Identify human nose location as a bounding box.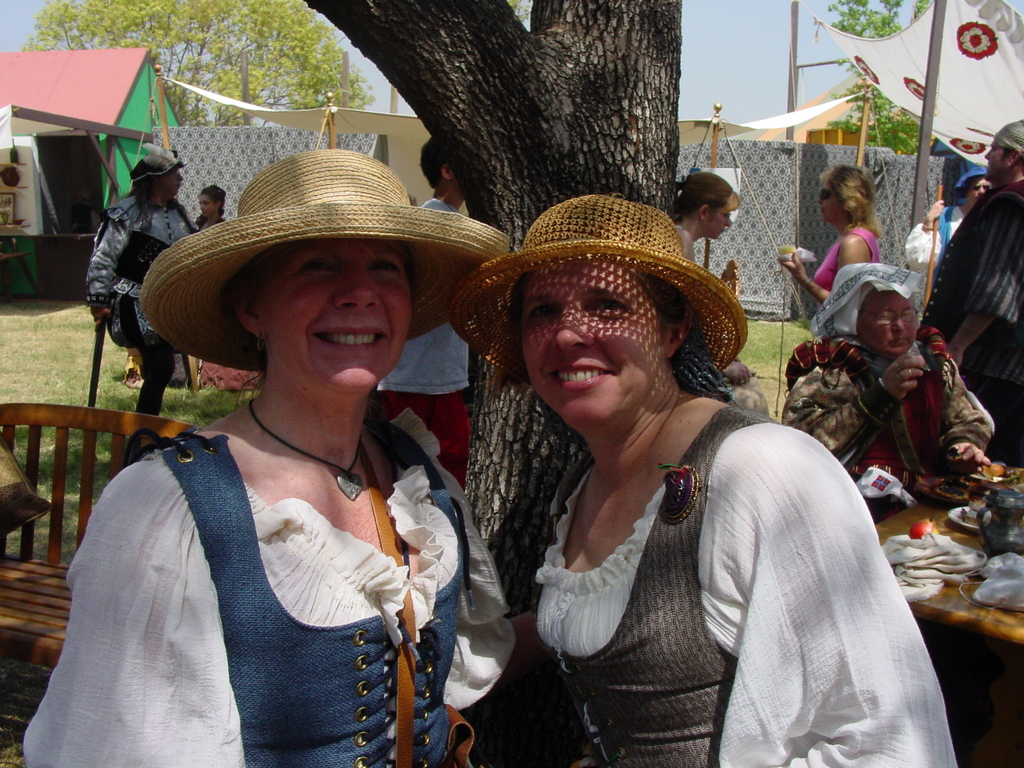
box(556, 305, 597, 356).
